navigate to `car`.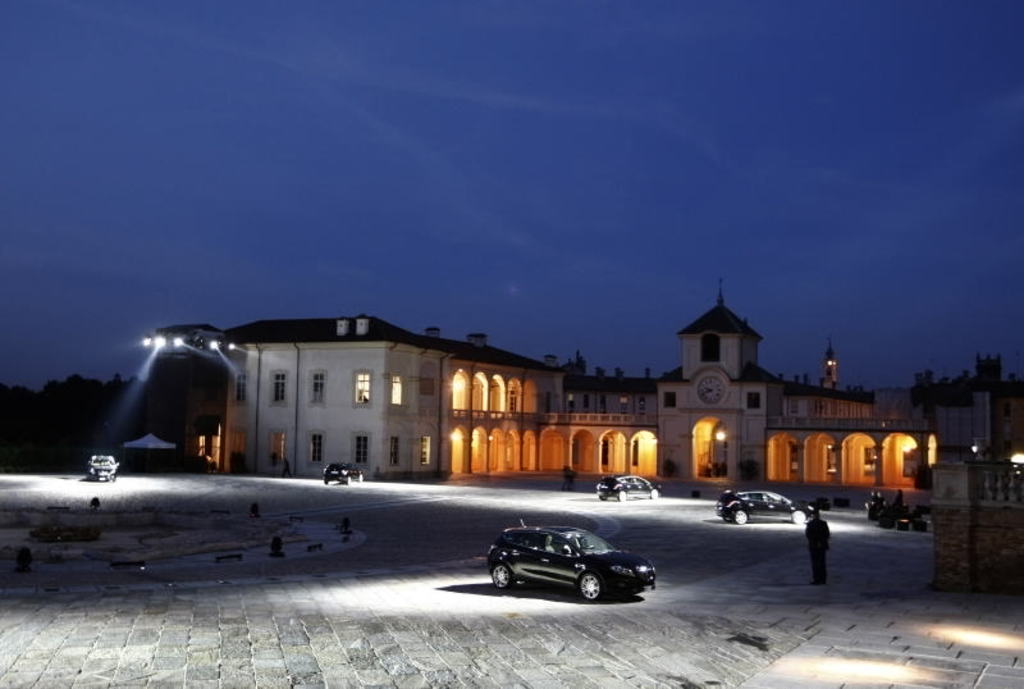
Navigation target: (323, 465, 369, 487).
